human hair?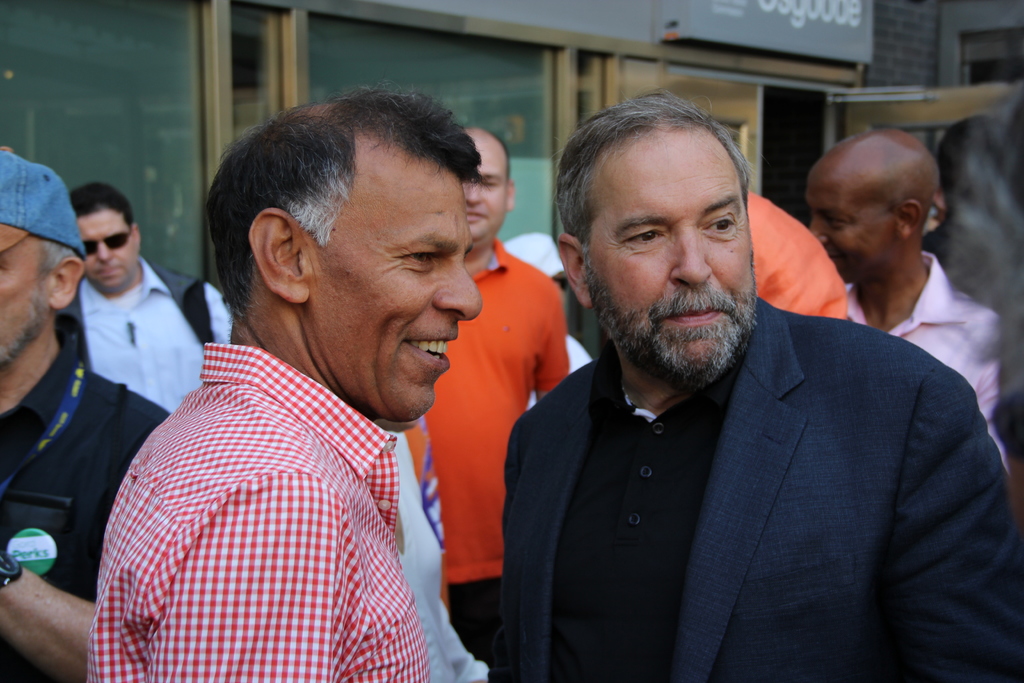
<region>937, 115, 1008, 213</region>
